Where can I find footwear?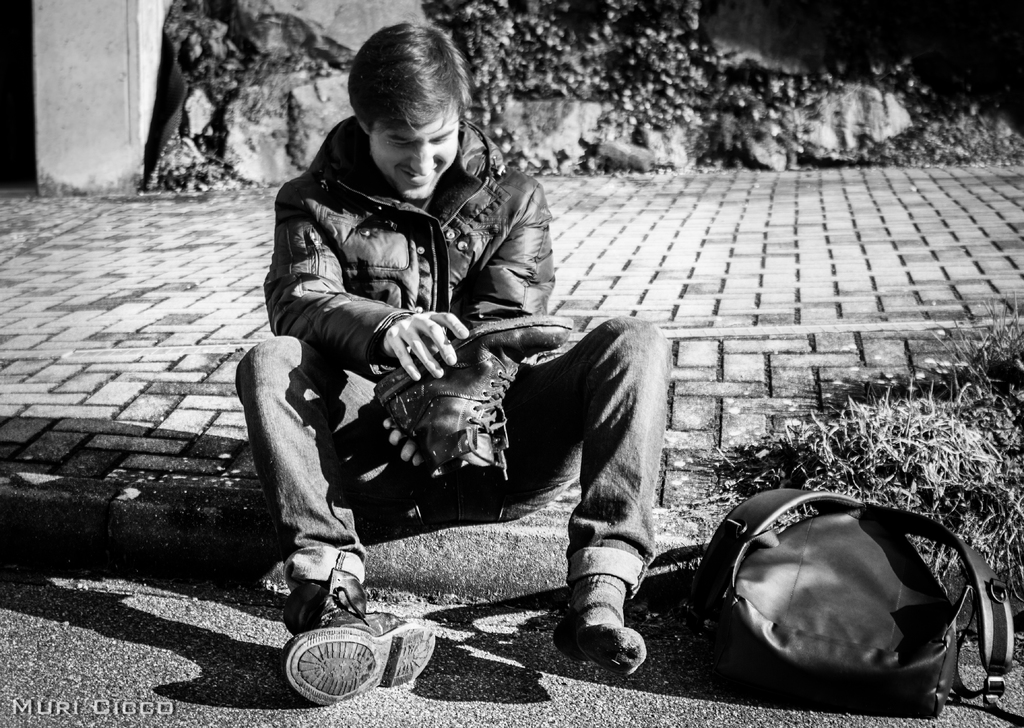
You can find it at x1=286 y1=566 x2=434 y2=704.
